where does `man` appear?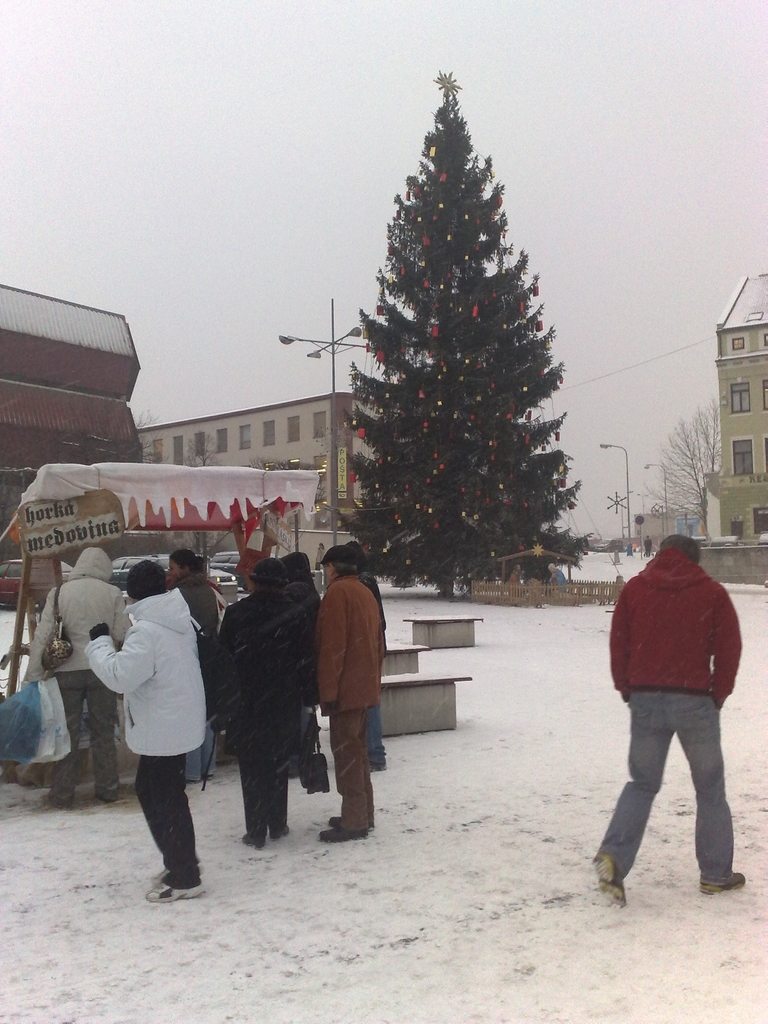
Appears at [left=581, top=531, right=749, bottom=898].
